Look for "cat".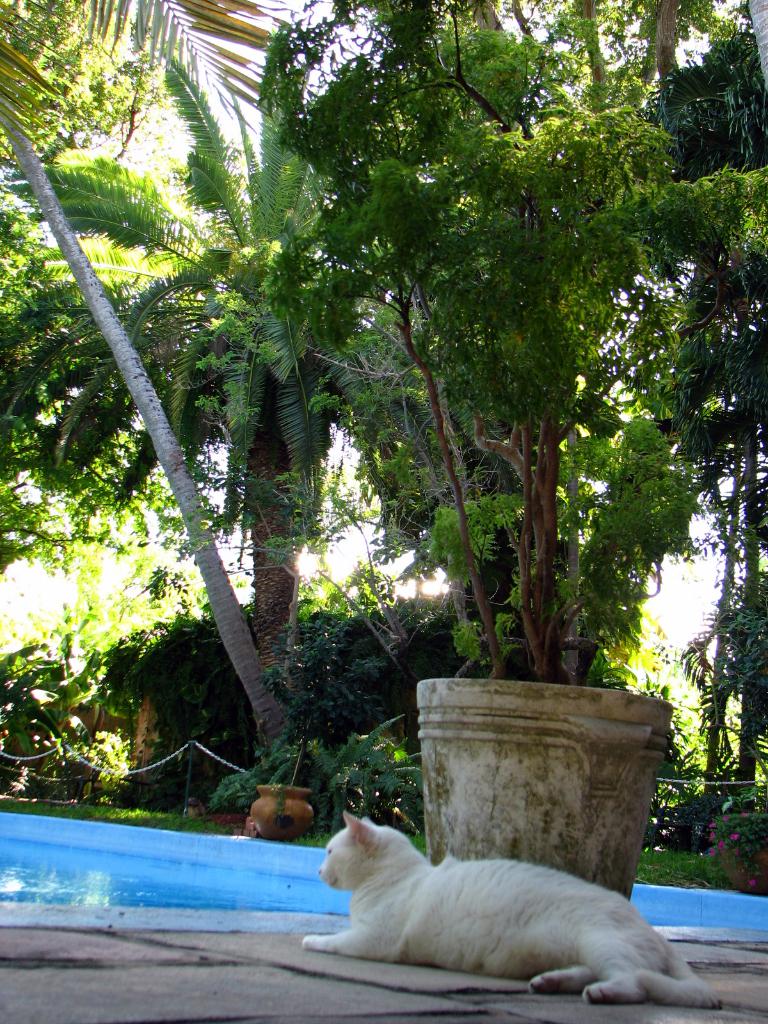
Found: bbox(302, 811, 730, 1009).
